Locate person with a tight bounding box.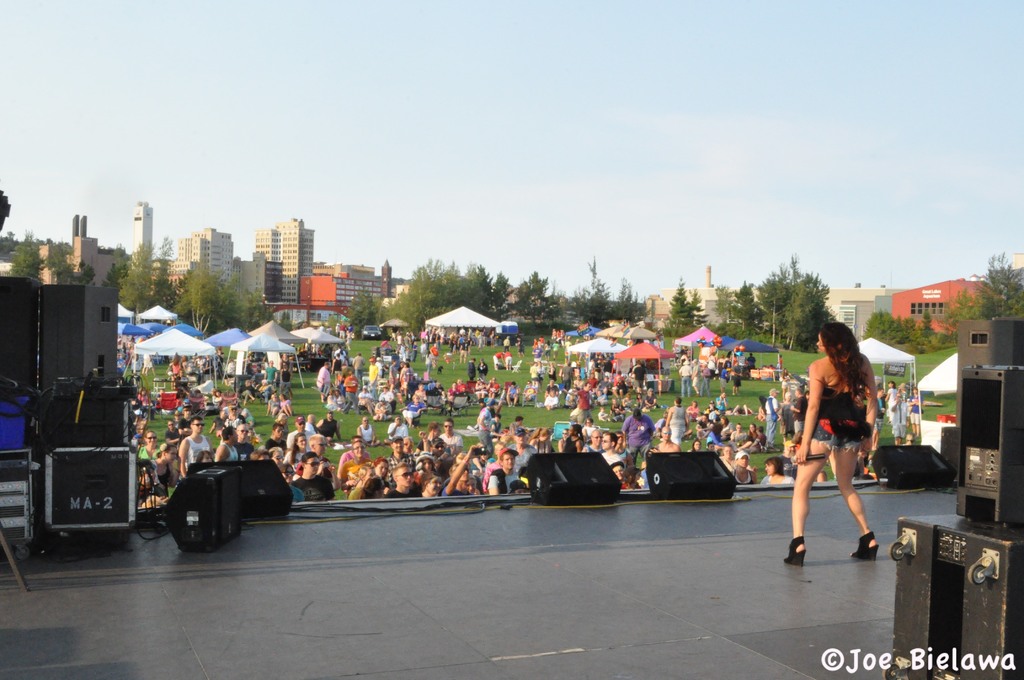
region(543, 340, 550, 362).
